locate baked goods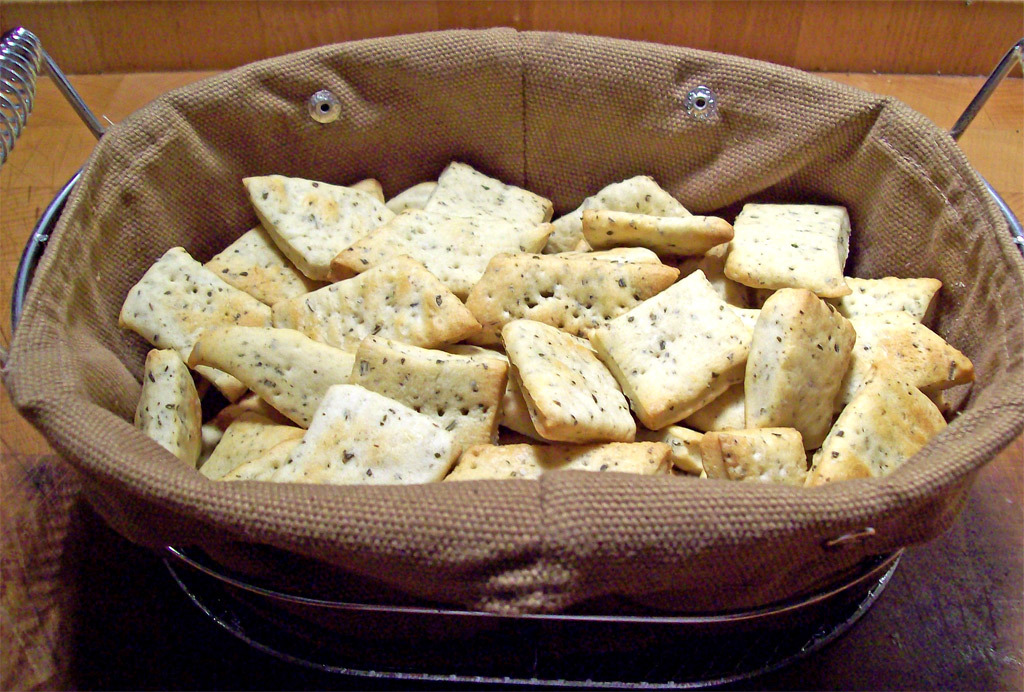
<box>241,164,396,282</box>
